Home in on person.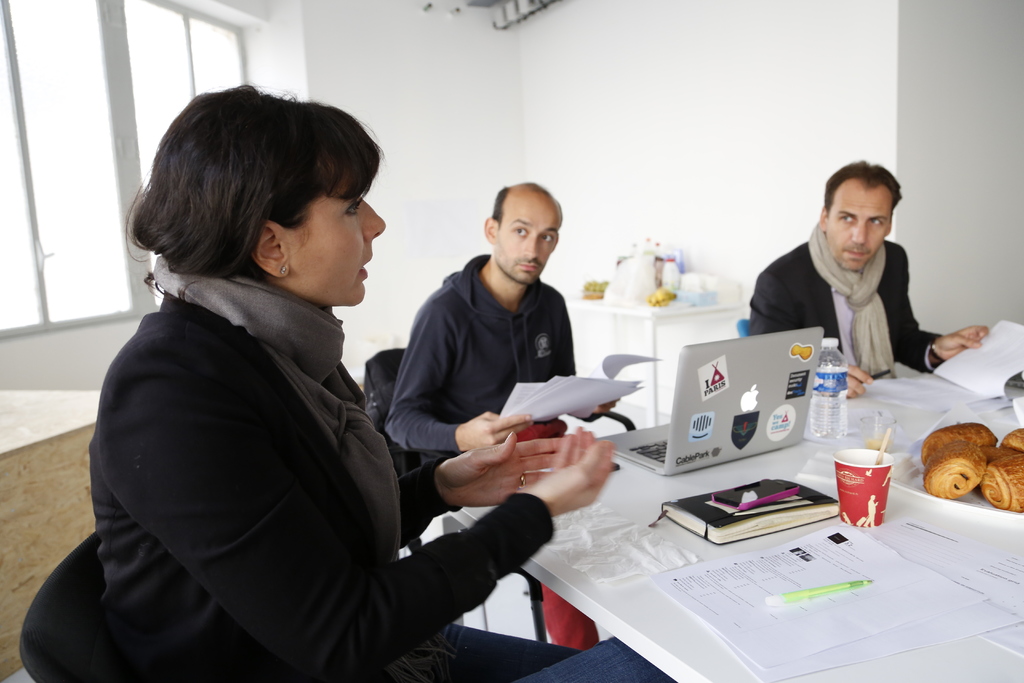
Homed in at (left=748, top=163, right=988, bottom=398).
